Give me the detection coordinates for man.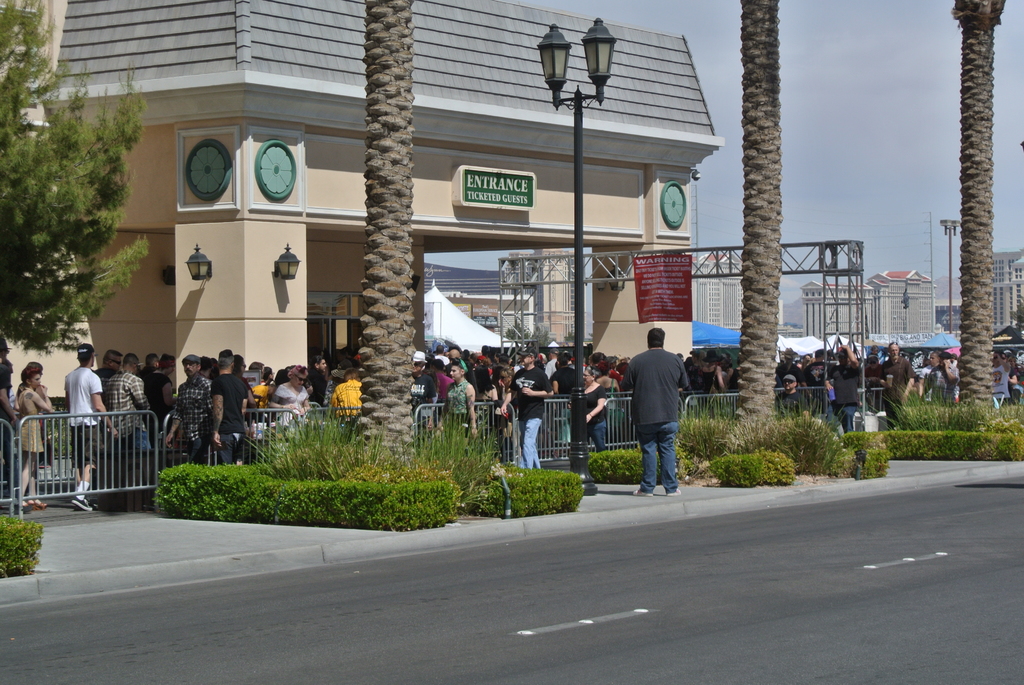
{"left": 211, "top": 350, "right": 246, "bottom": 464}.
